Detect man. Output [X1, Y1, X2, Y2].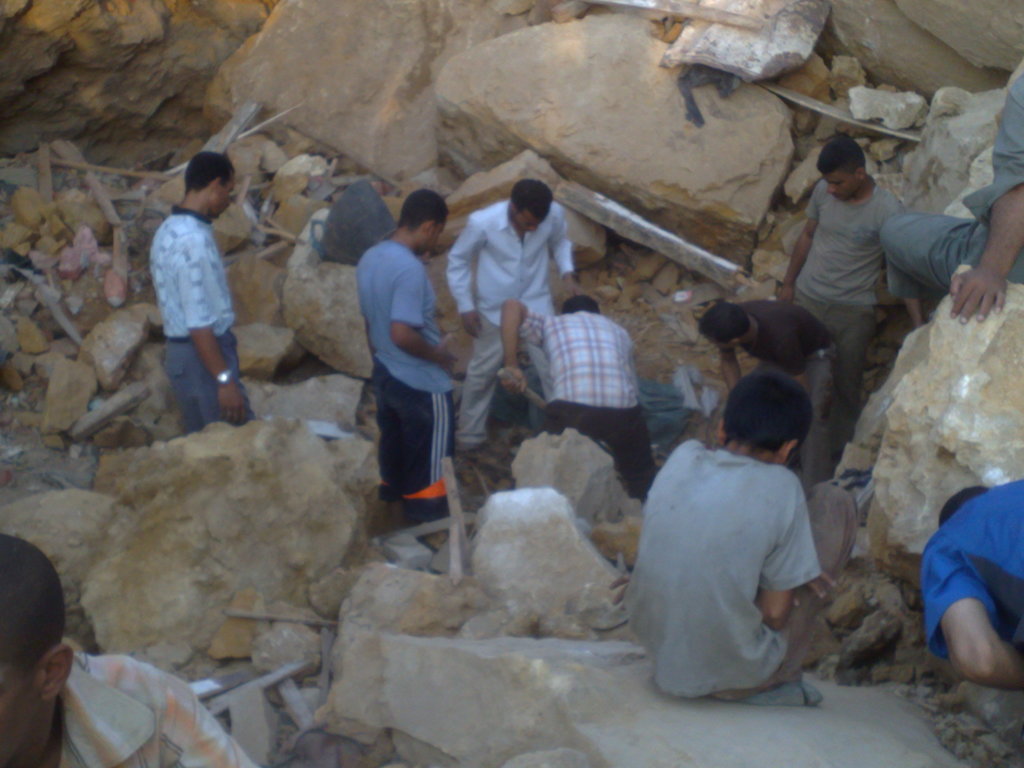
[440, 180, 576, 459].
